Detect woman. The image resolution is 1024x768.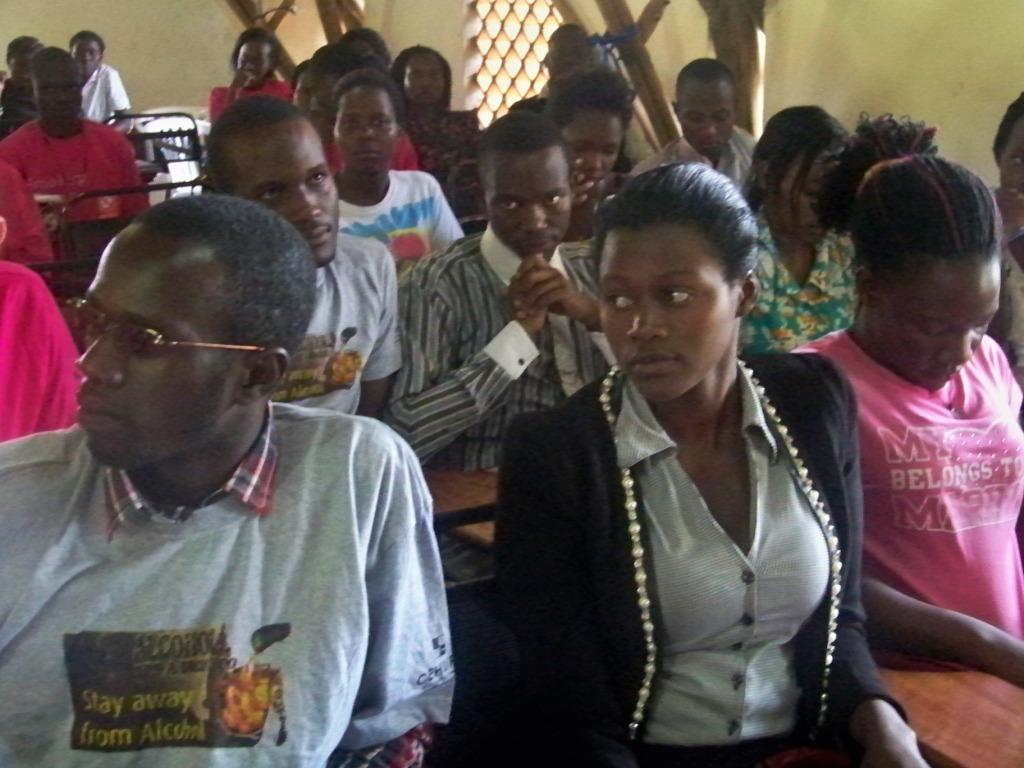
detection(208, 28, 299, 117).
